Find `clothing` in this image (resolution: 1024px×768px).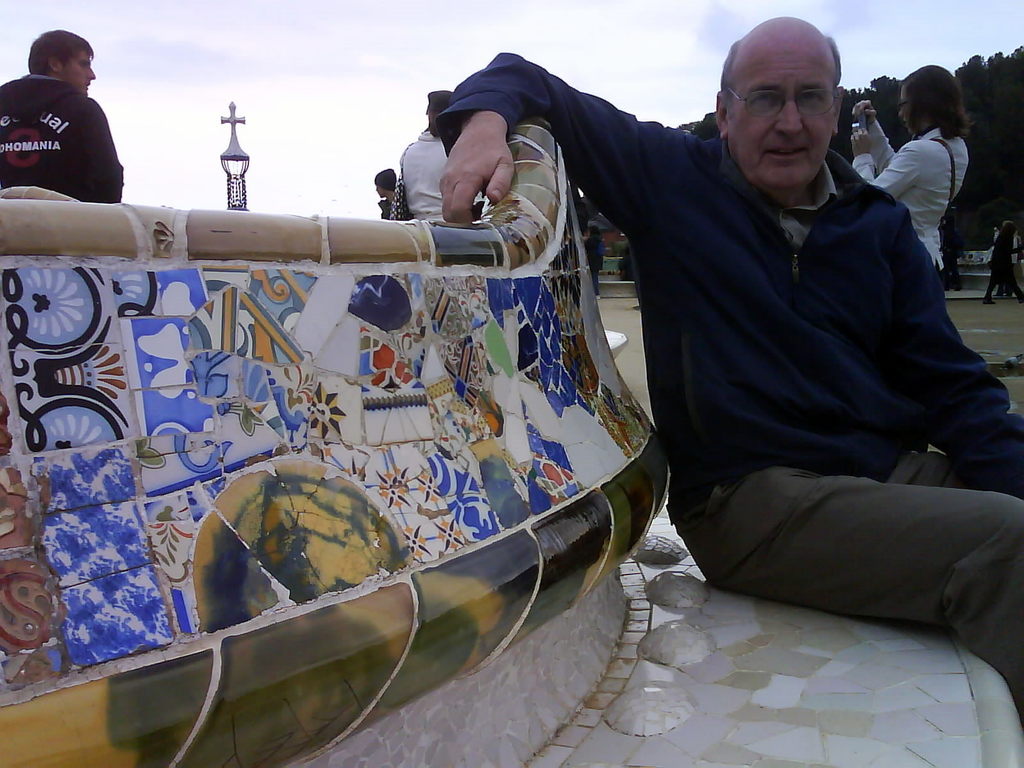
<box>6,54,128,195</box>.
